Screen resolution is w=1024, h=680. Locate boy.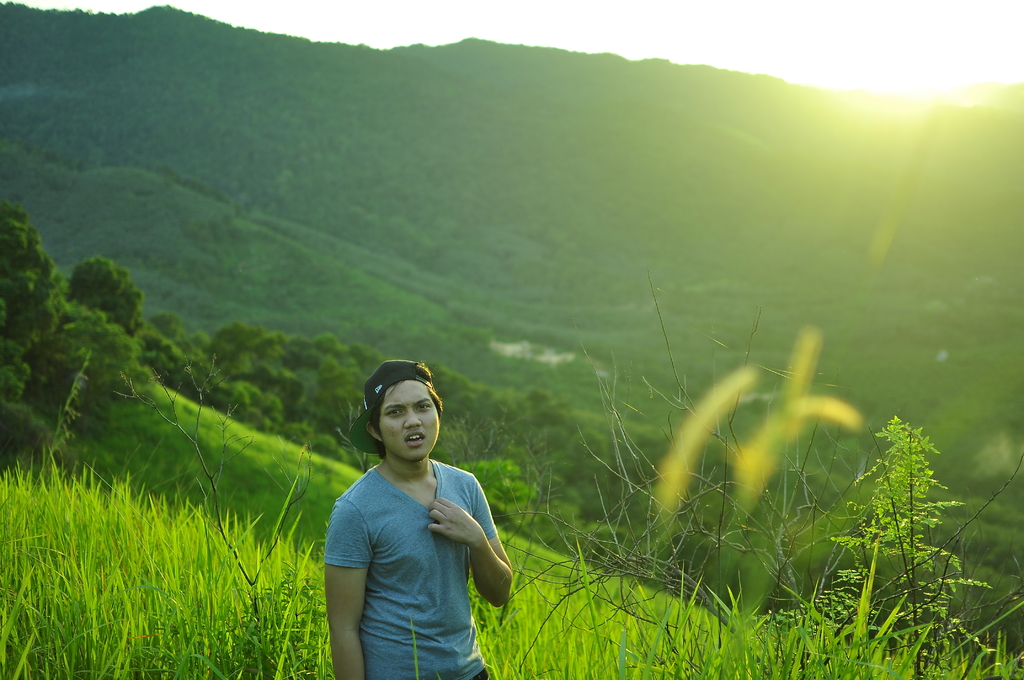
l=321, t=360, r=513, b=679.
